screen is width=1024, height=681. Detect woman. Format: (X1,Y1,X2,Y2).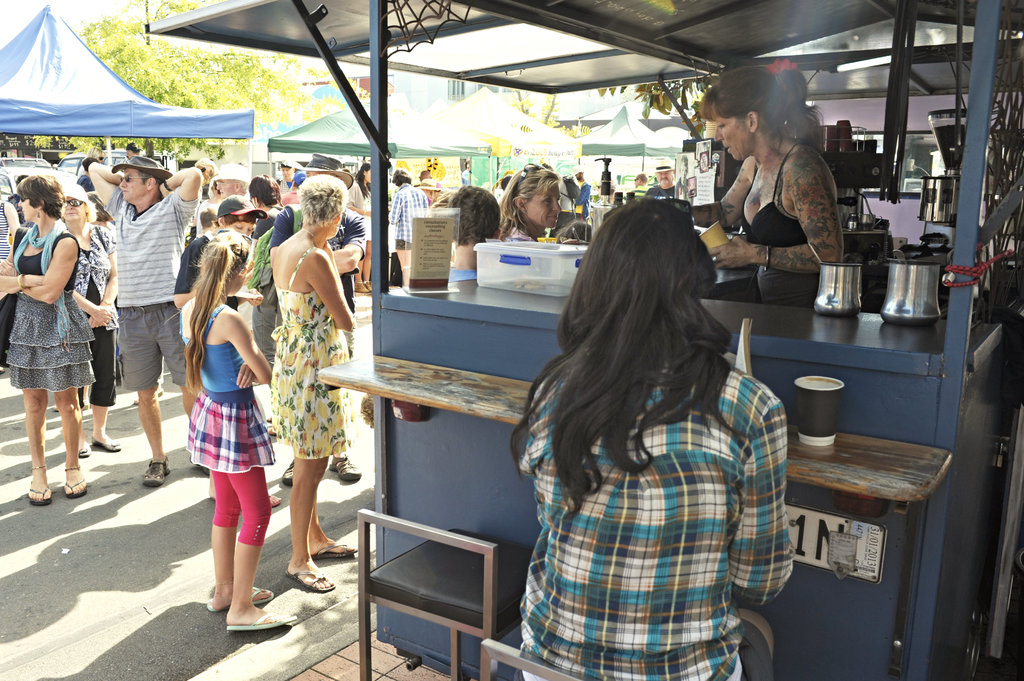
(61,172,125,463).
